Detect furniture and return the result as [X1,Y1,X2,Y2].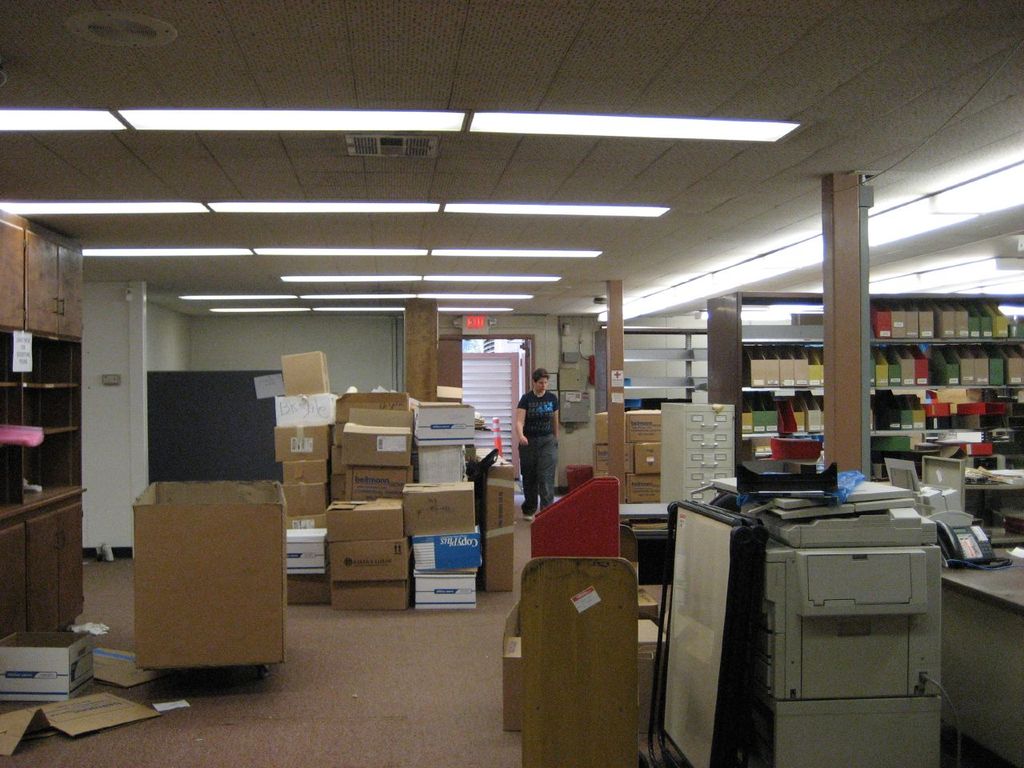
[661,402,731,502].
